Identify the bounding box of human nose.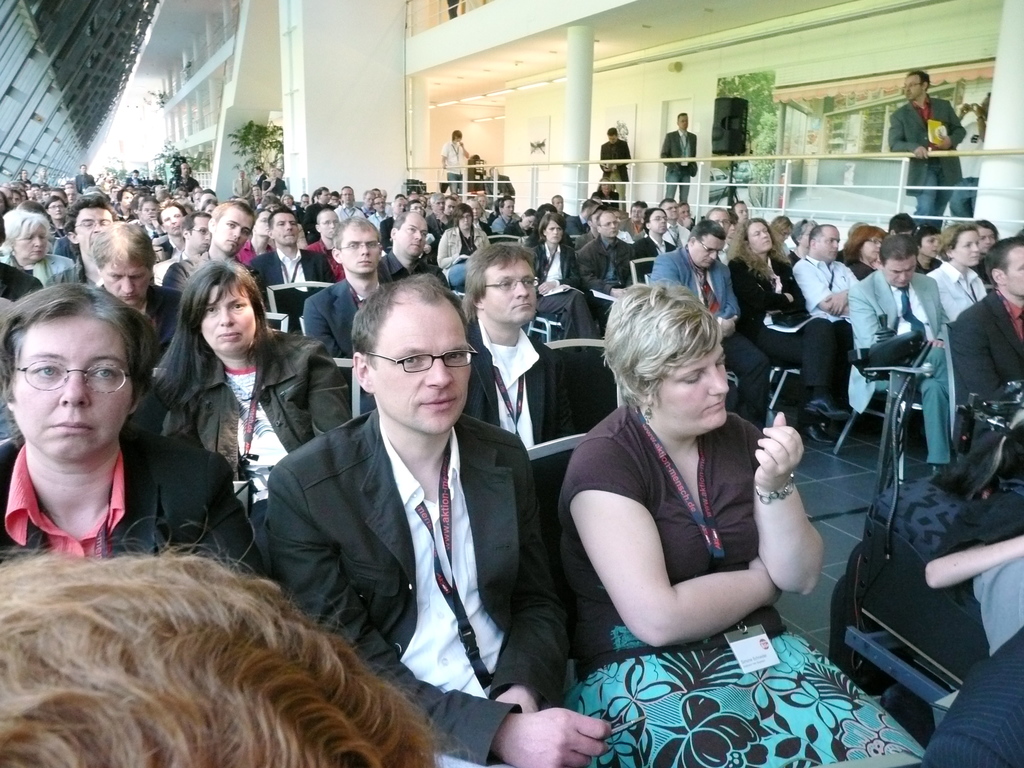
BBox(969, 245, 981, 252).
